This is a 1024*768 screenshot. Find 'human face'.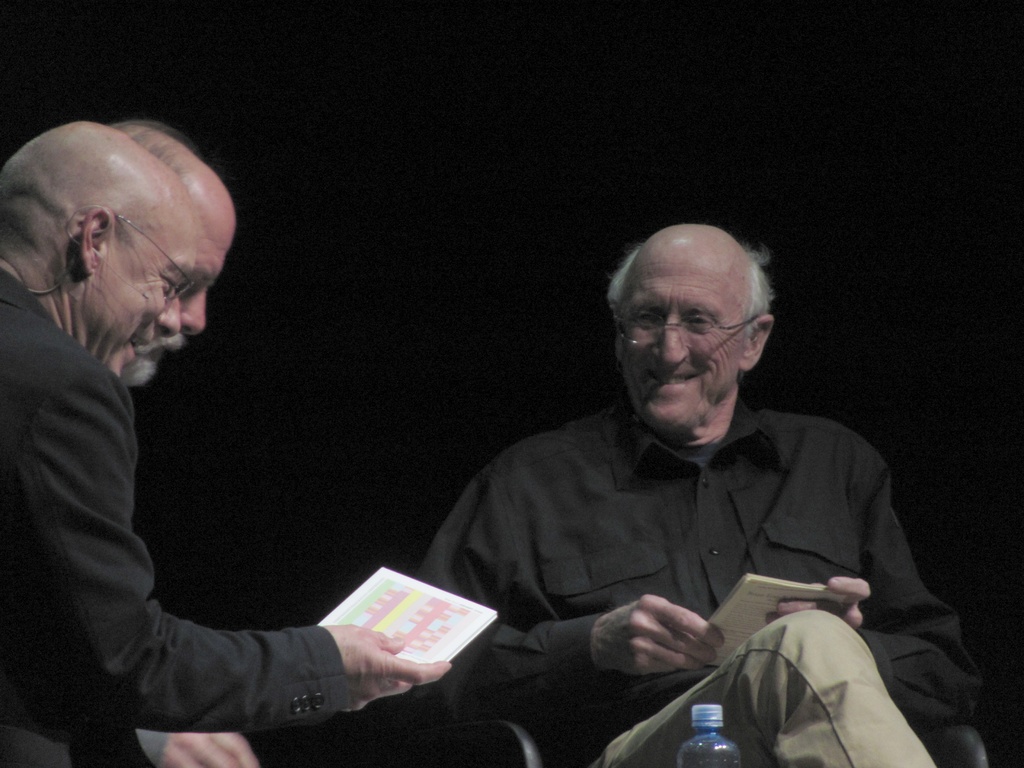
Bounding box: <bbox>173, 214, 234, 357</bbox>.
